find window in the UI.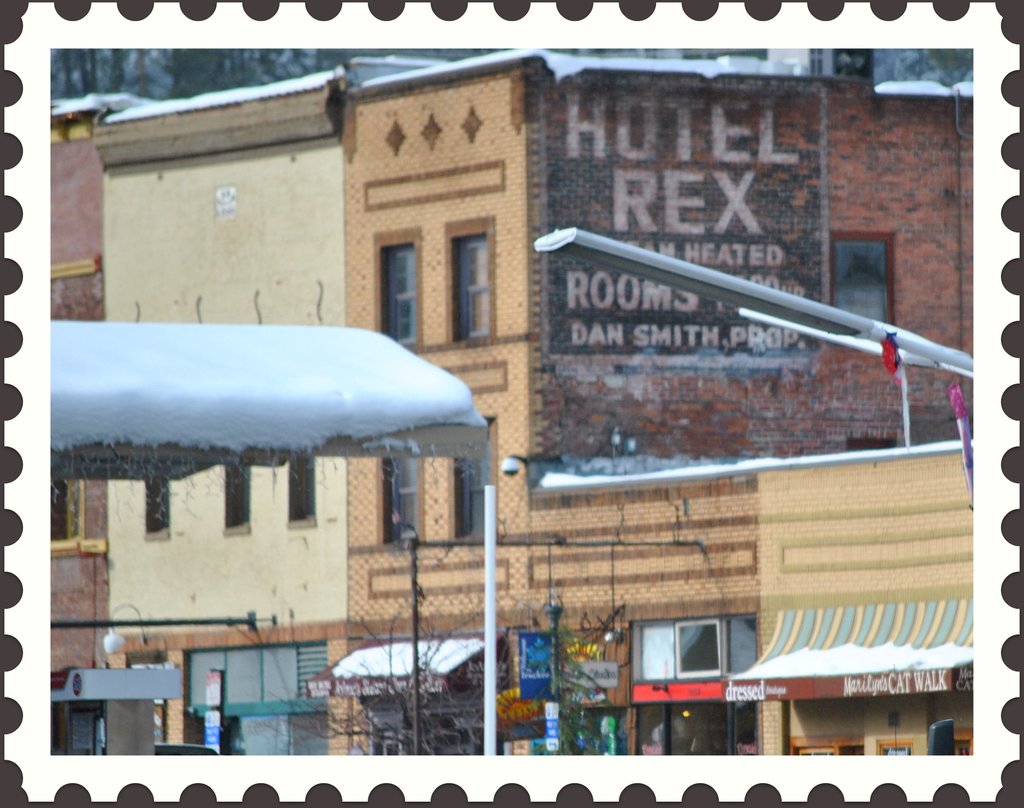
UI element at 381/246/416/338.
